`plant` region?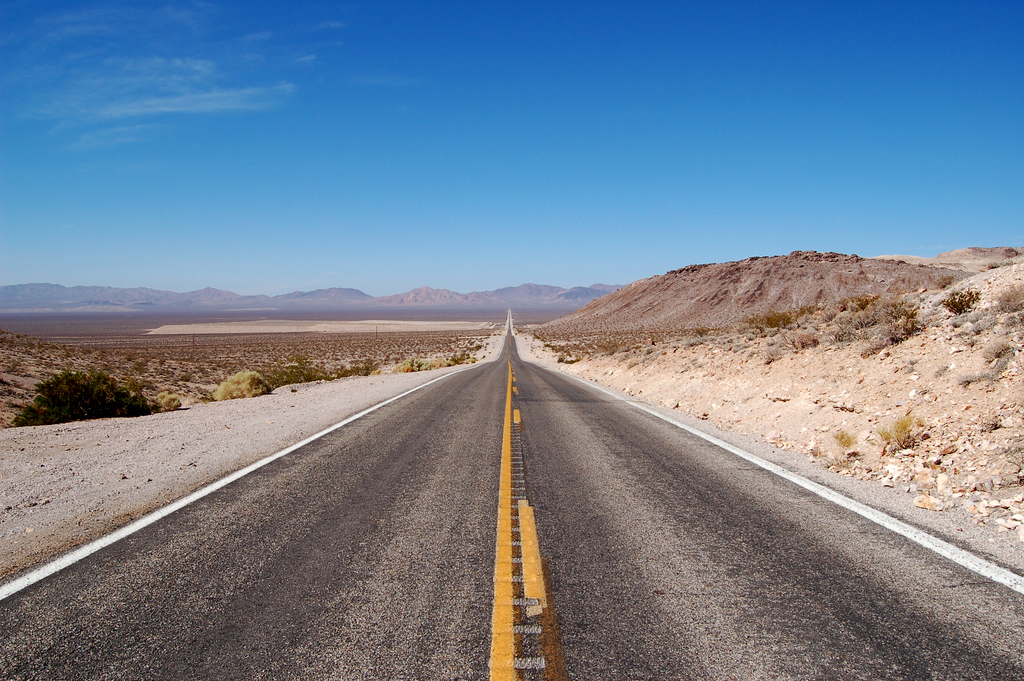
<region>207, 366, 271, 401</region>
